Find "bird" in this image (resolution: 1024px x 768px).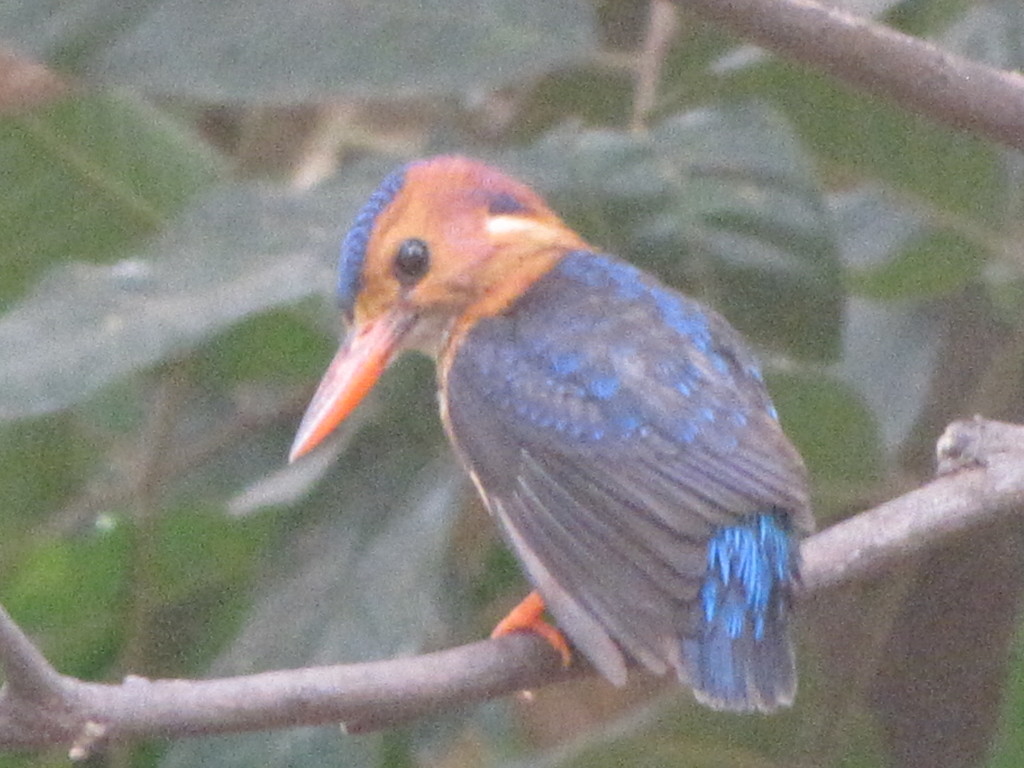
211,118,893,756.
